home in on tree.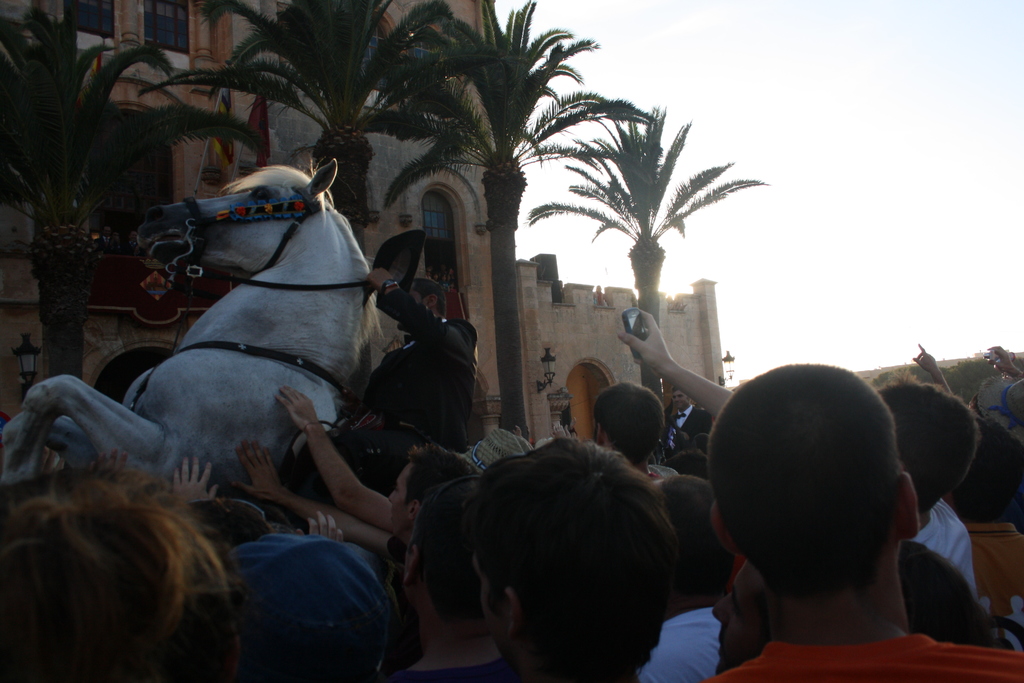
Homed in at bbox=[523, 111, 764, 431].
